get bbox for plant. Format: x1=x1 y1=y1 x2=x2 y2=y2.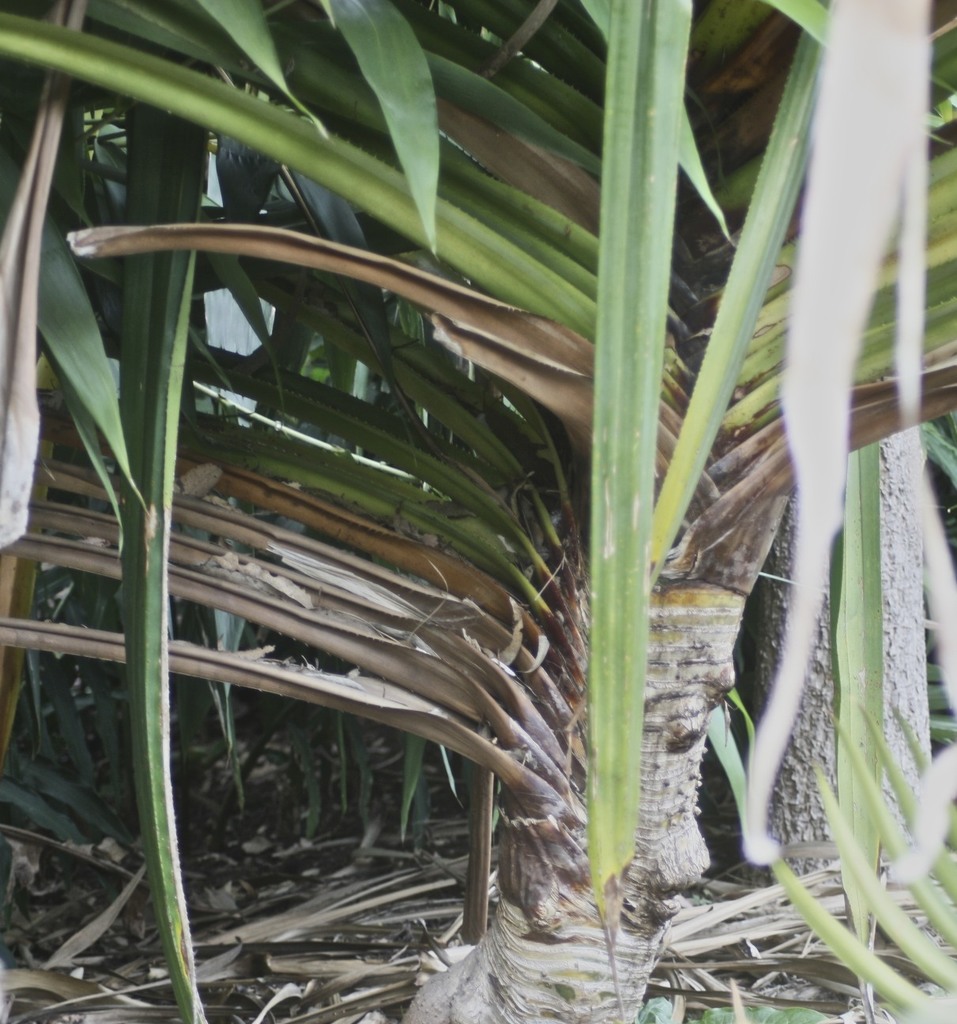
x1=0 y1=15 x2=956 y2=1021.
